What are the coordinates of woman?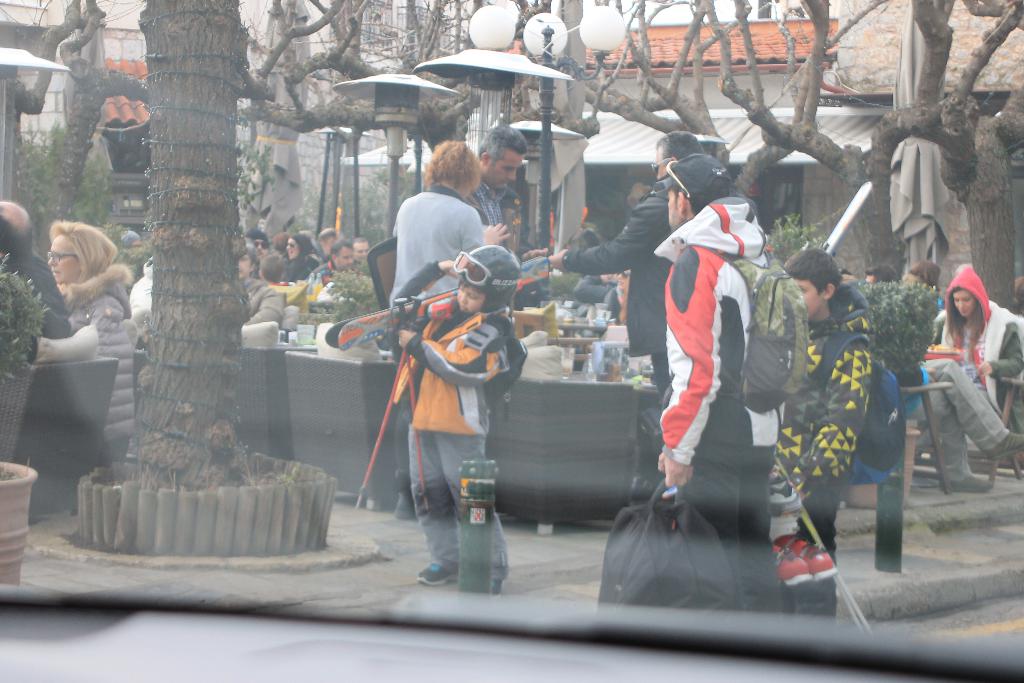
919:265:1013:517.
